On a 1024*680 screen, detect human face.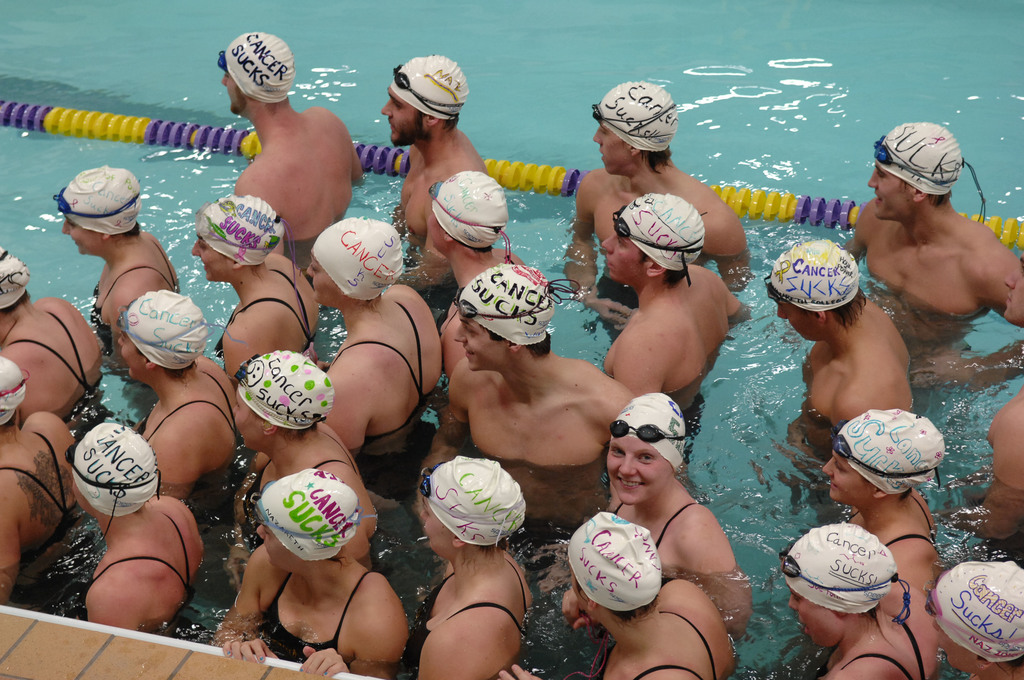
x1=568, y1=563, x2=588, y2=607.
